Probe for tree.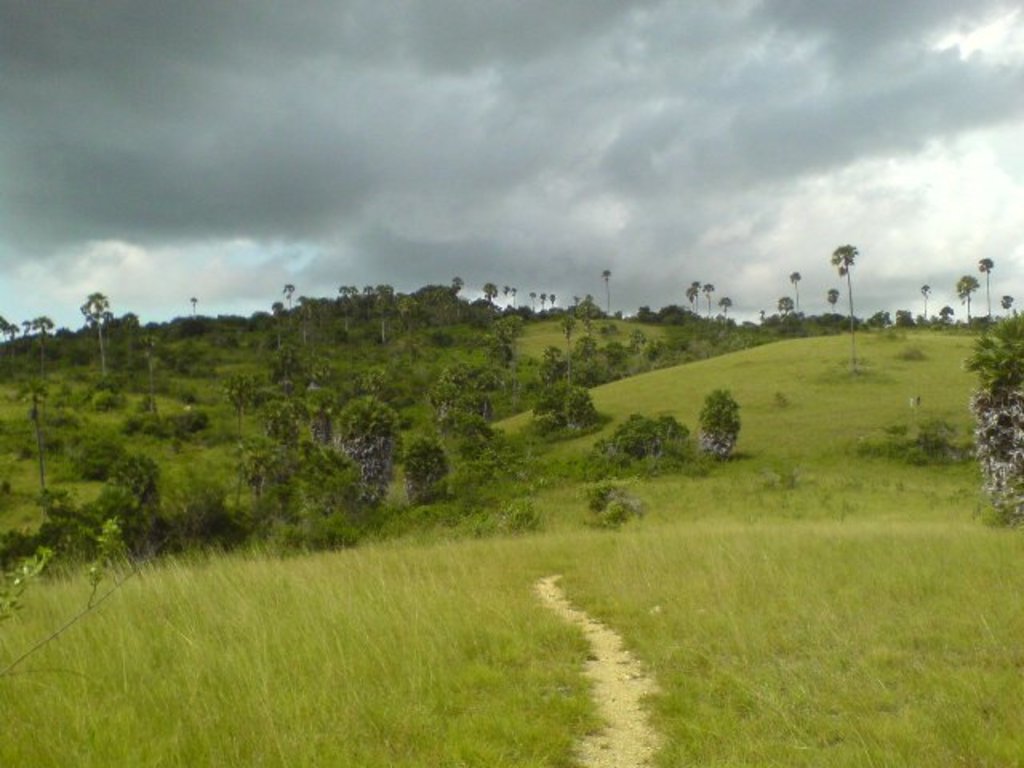
Probe result: 486/312/522/366.
